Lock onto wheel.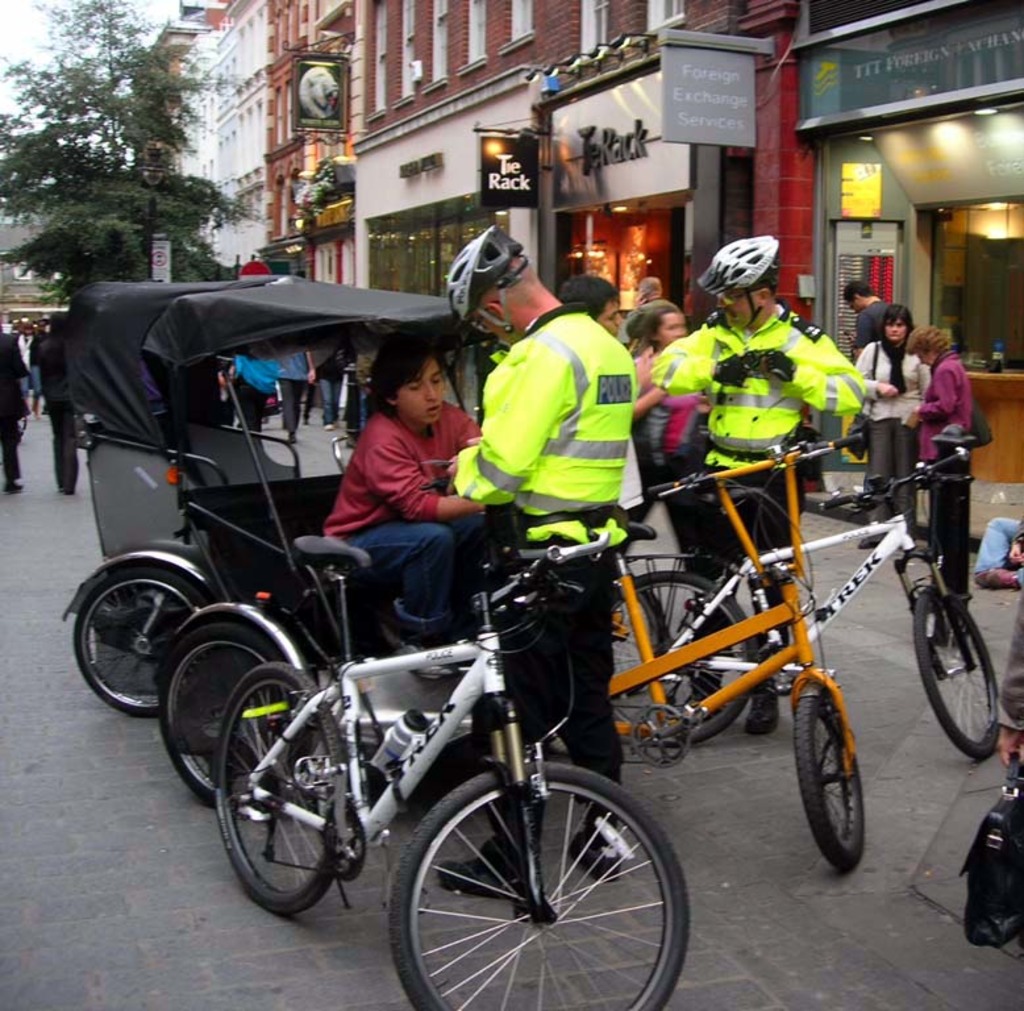
Locked: 598/571/762/741.
